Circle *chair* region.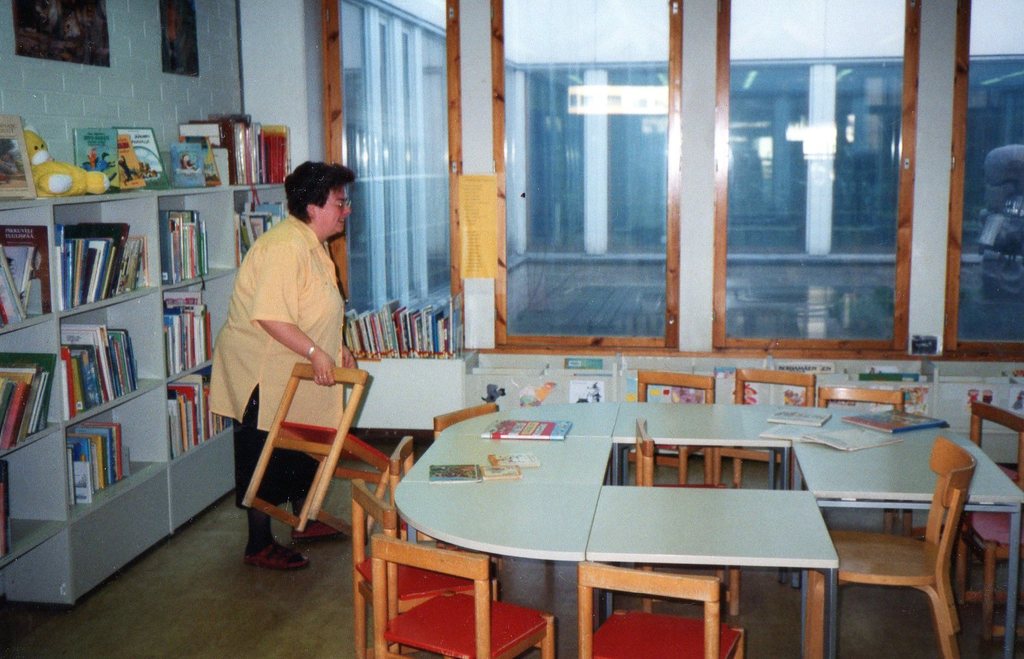
Region: rect(371, 537, 555, 658).
